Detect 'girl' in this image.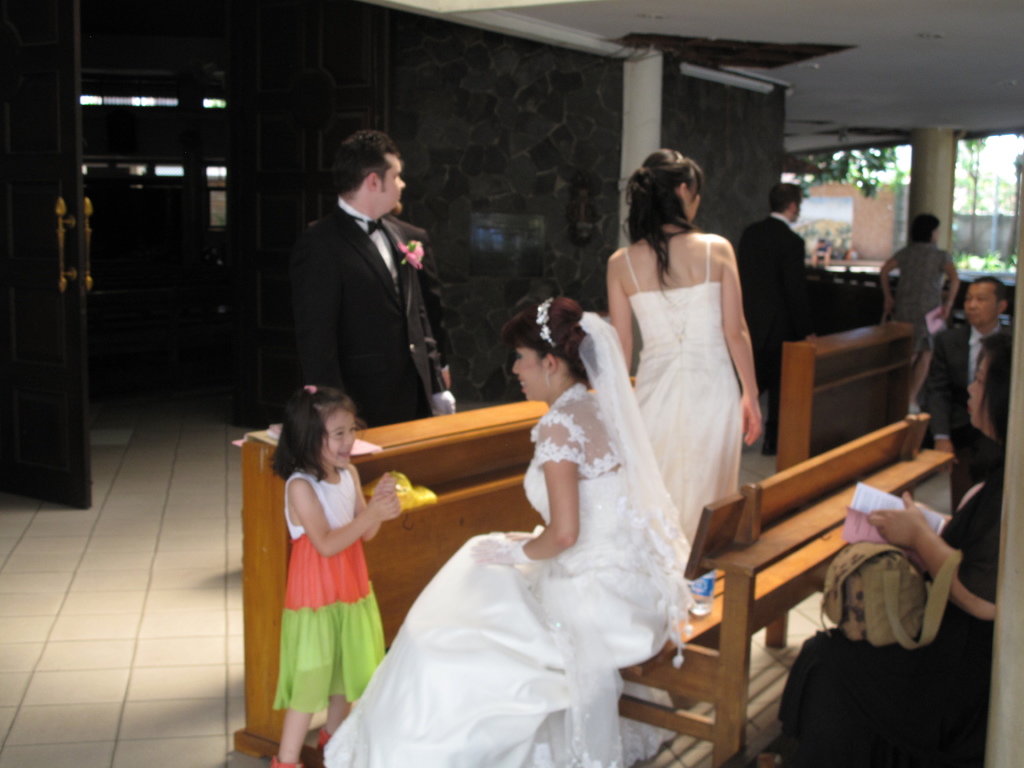
Detection: (left=267, top=381, right=399, bottom=767).
